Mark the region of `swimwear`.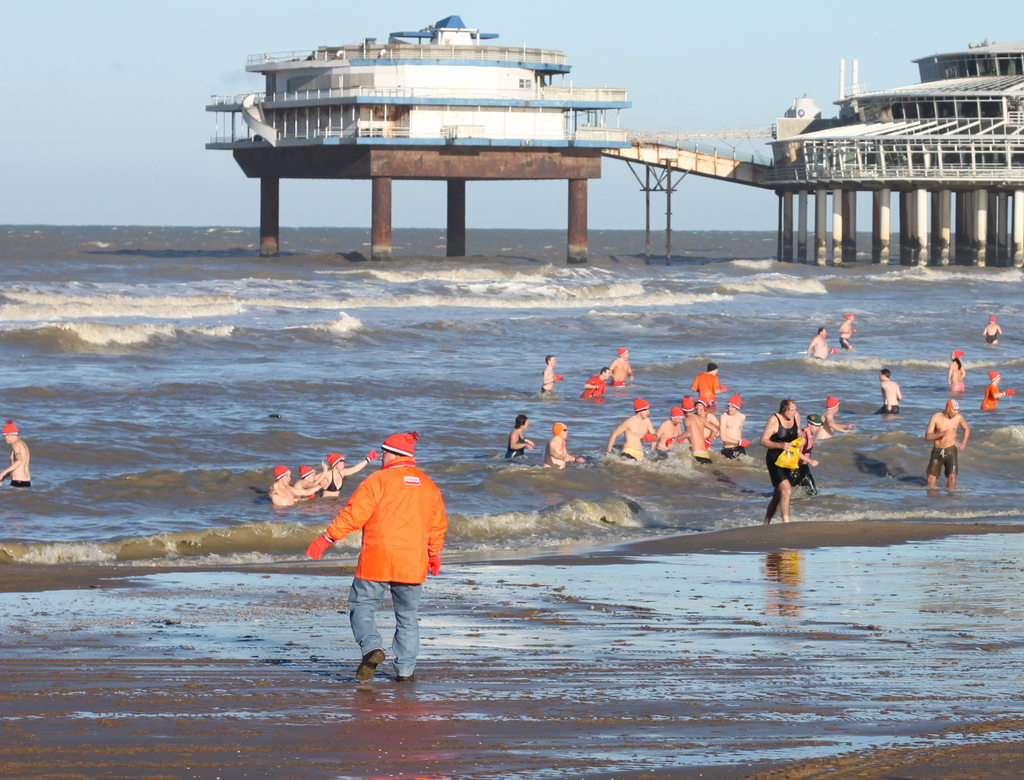
Region: crop(611, 378, 623, 386).
